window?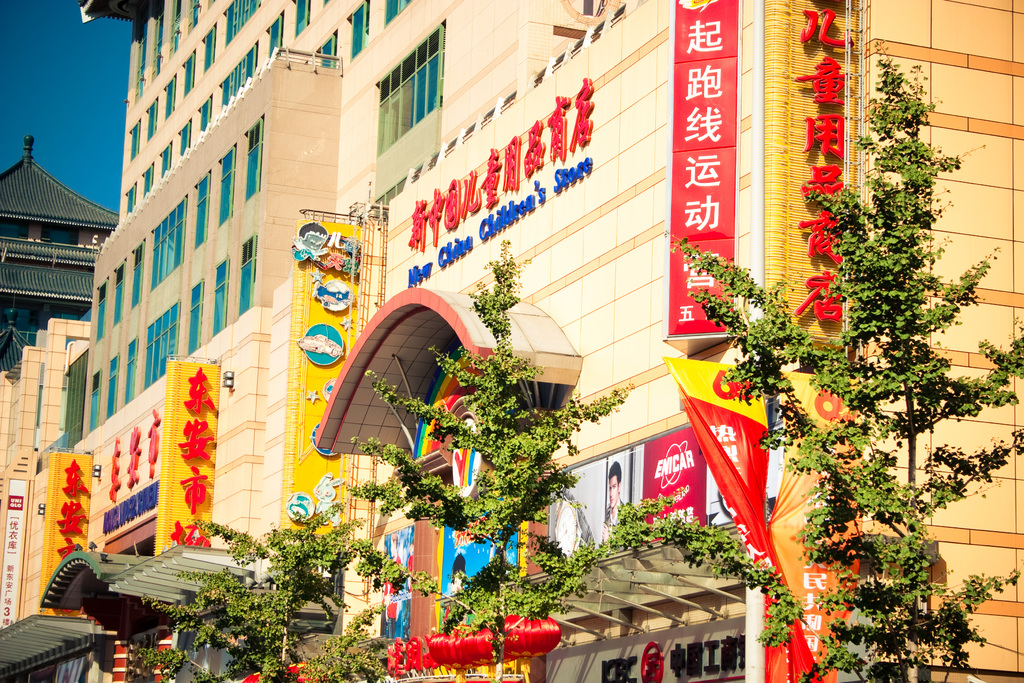
195/5/200/33
